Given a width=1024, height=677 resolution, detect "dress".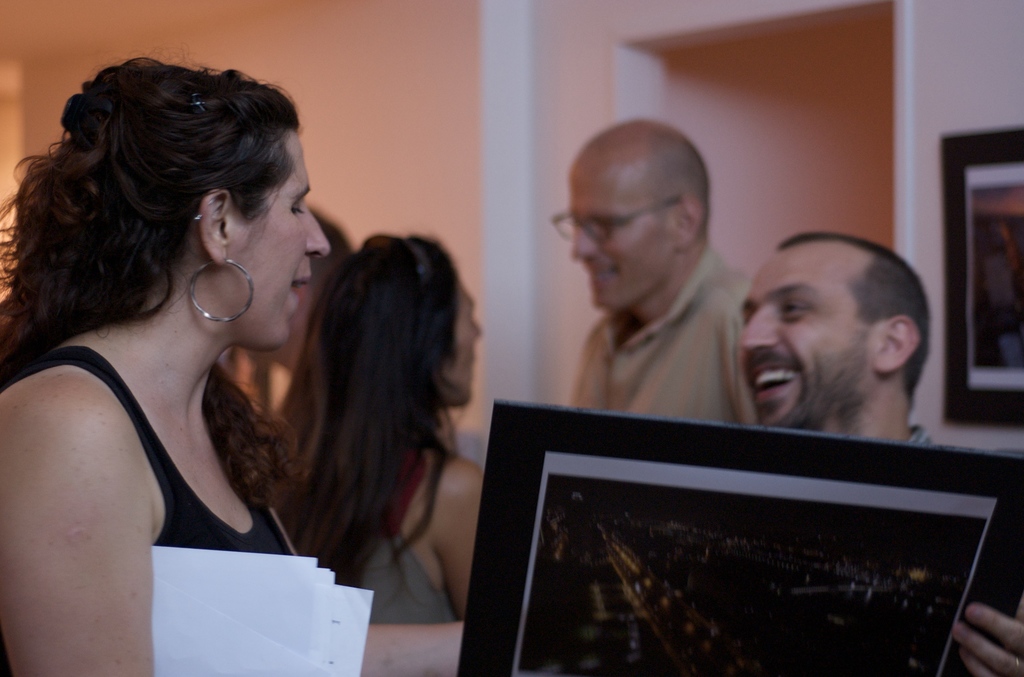
x1=330, y1=523, x2=486, y2=643.
